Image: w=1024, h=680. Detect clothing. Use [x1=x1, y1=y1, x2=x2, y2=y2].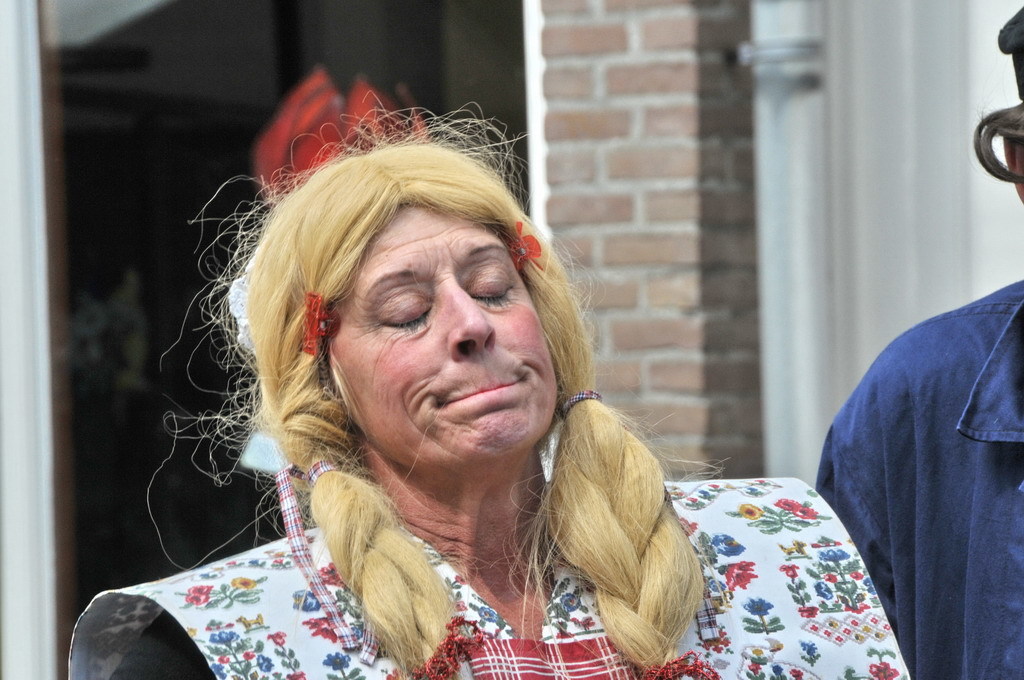
[x1=817, y1=274, x2=1023, y2=679].
